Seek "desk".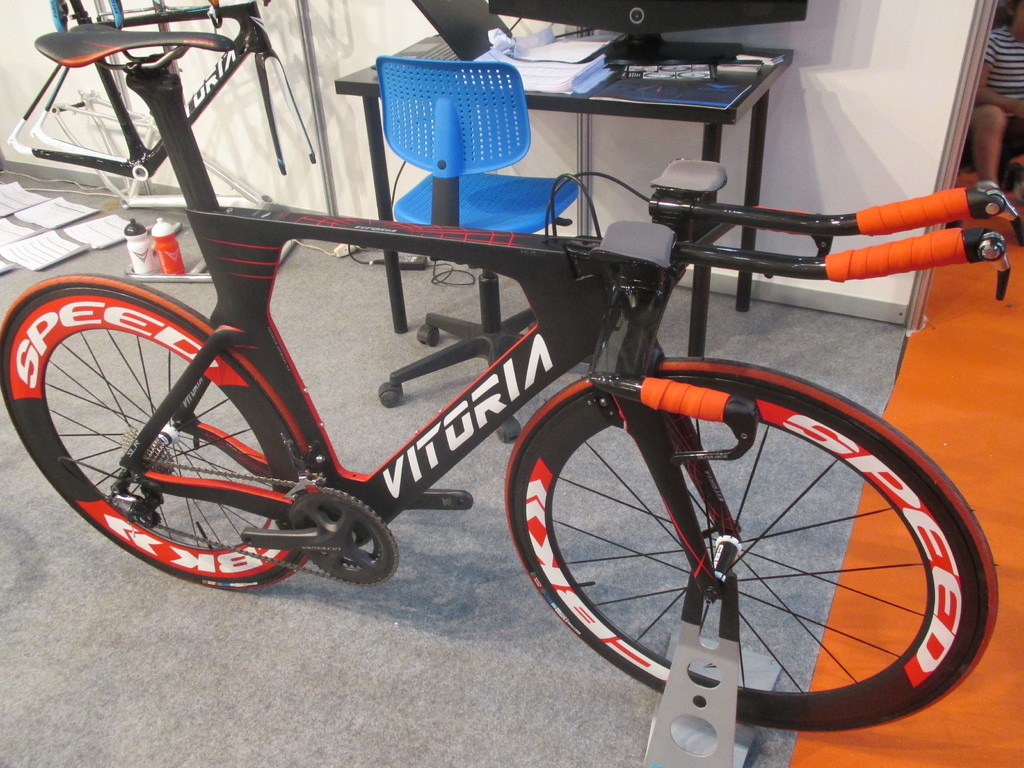
338, 34, 794, 355.
